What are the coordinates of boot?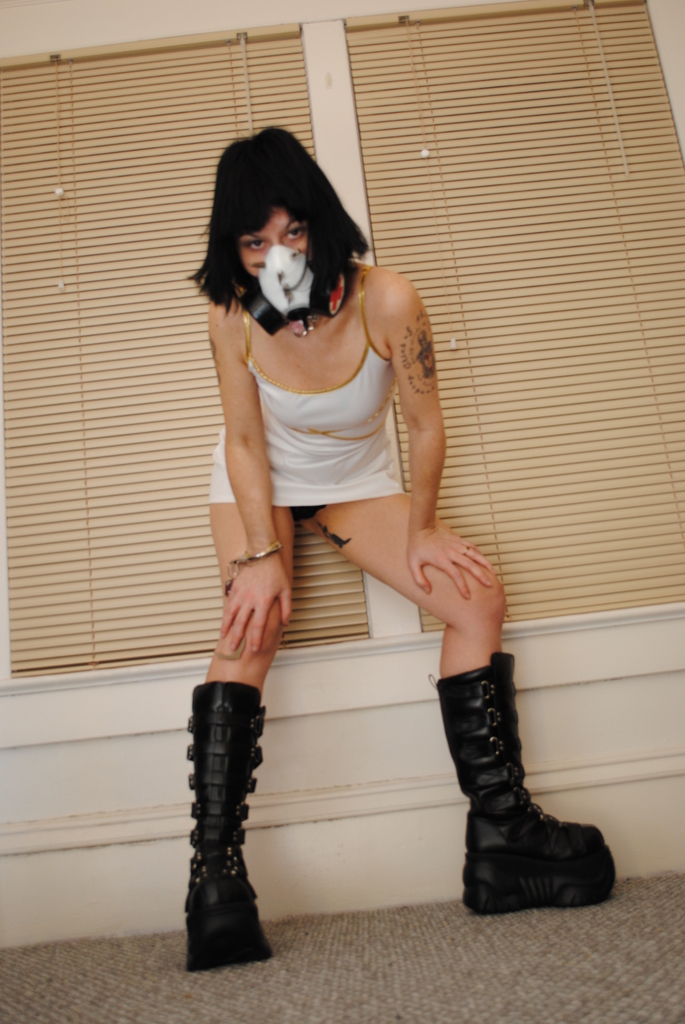
(x1=436, y1=658, x2=617, y2=912).
